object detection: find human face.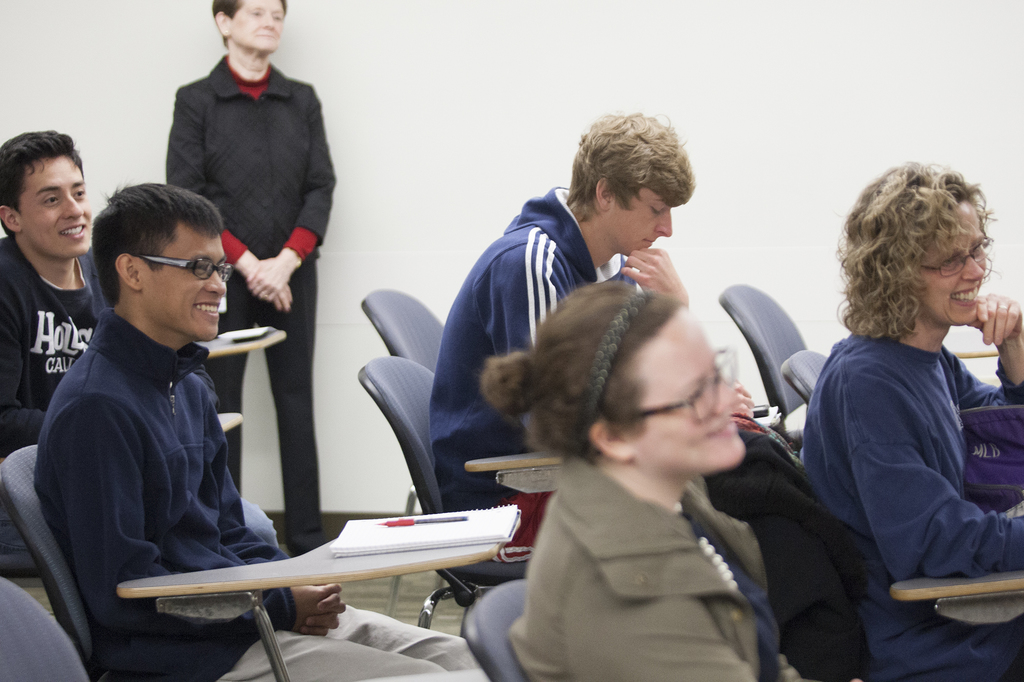
<bbox>610, 187, 670, 251</bbox>.
